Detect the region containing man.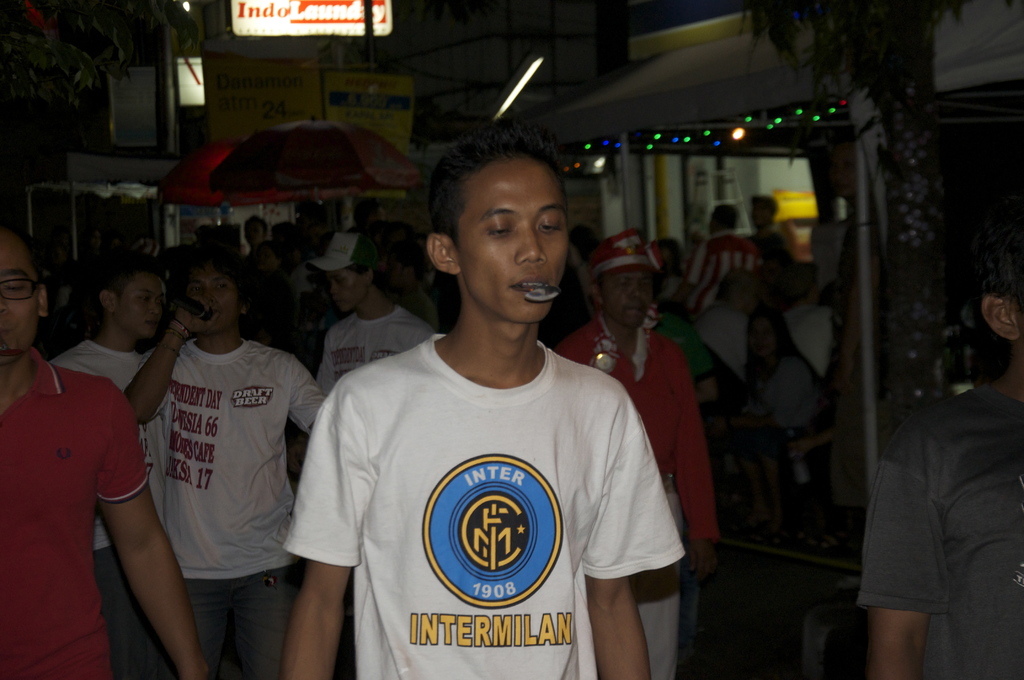
pyautogui.locateOnScreen(266, 231, 336, 373).
